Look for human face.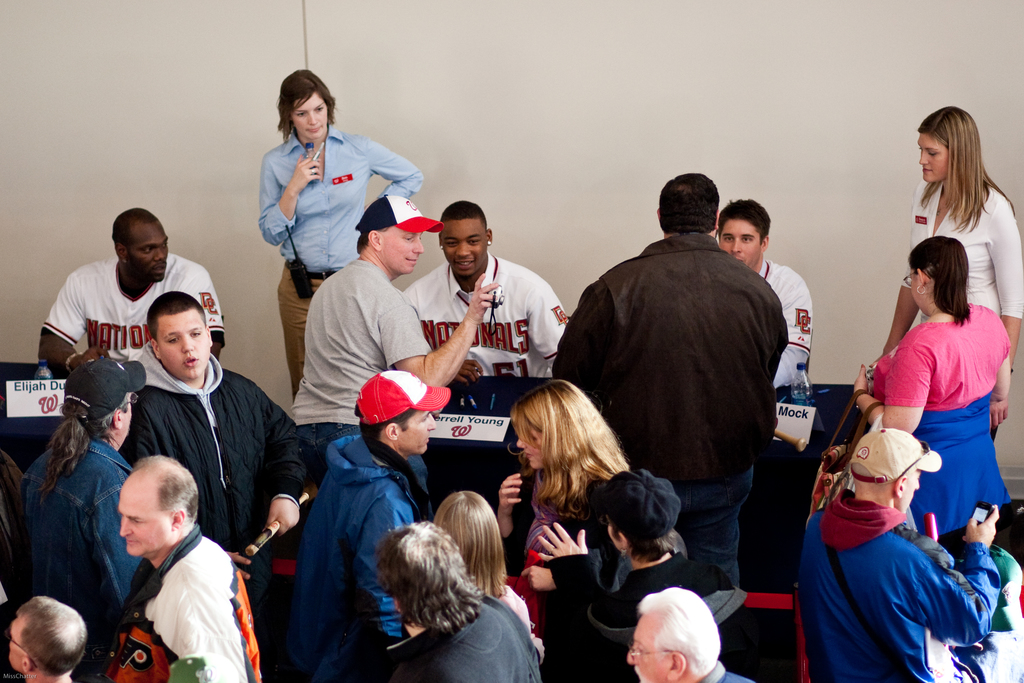
Found: 378,226,424,273.
